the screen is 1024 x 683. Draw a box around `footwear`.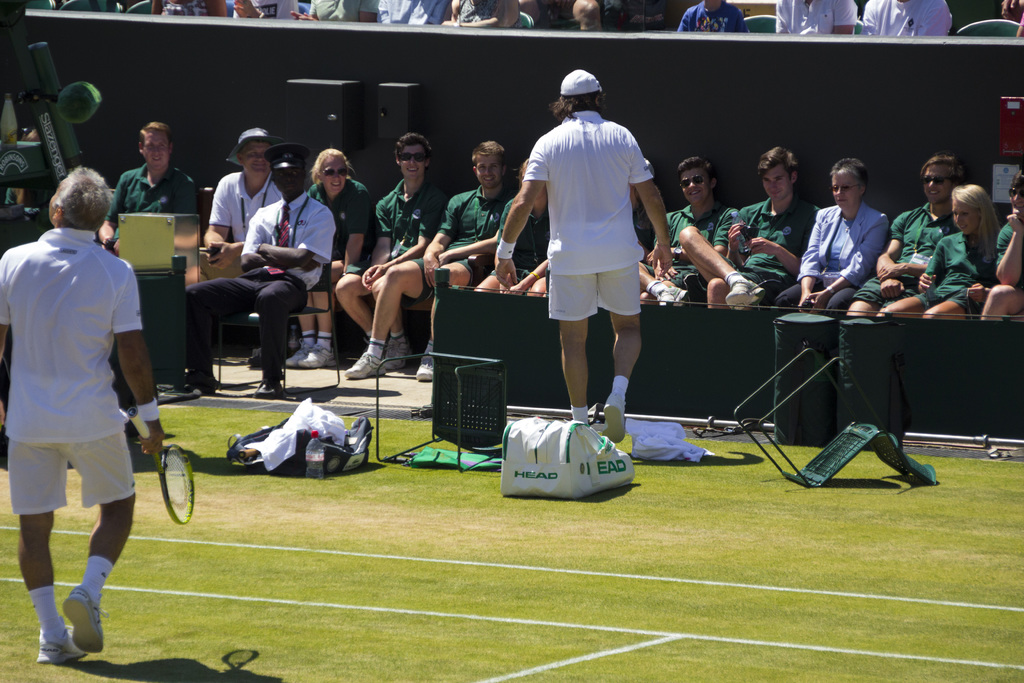
select_region(598, 400, 625, 445).
